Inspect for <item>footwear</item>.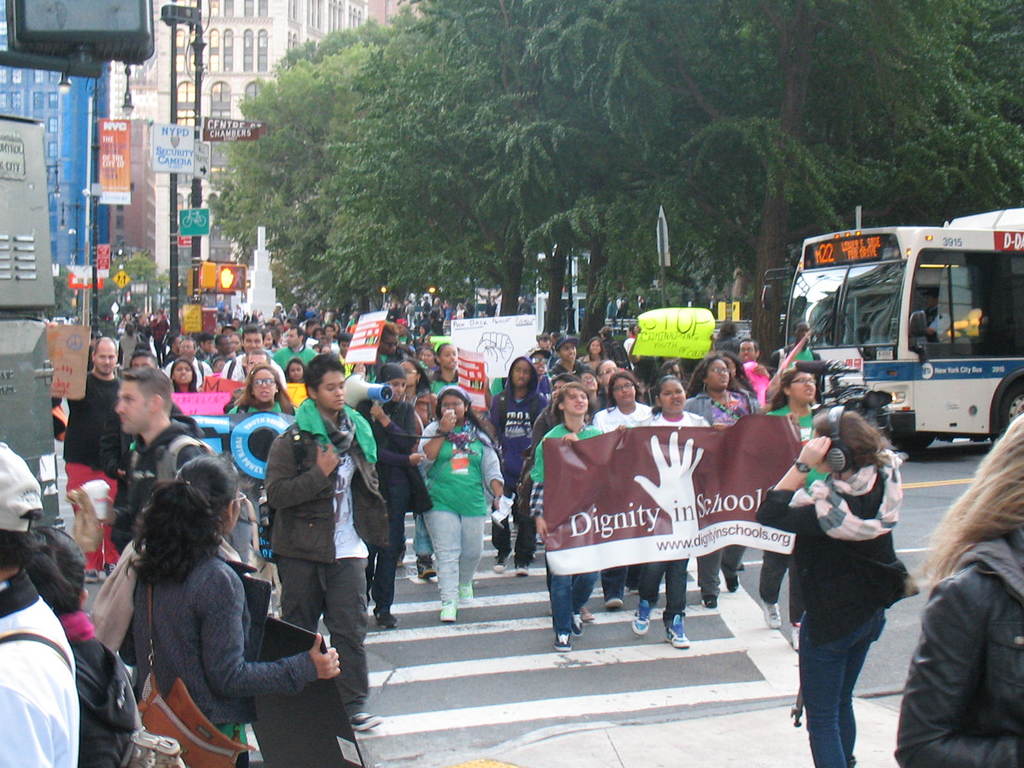
Inspection: Rect(356, 712, 382, 732).
